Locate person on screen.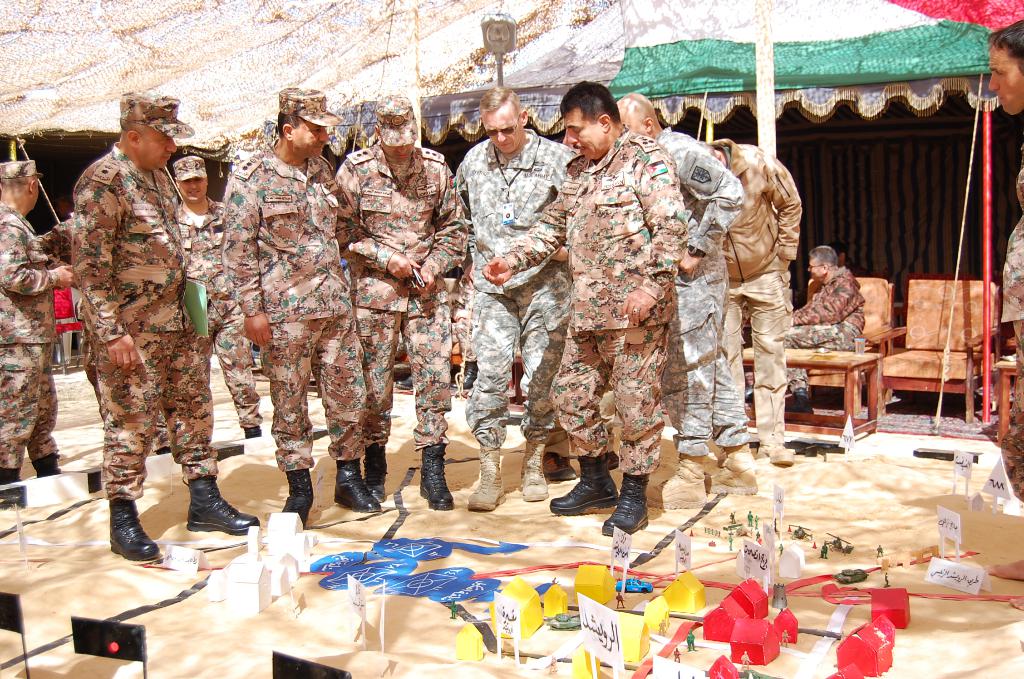
On screen at l=208, t=78, r=385, b=536.
